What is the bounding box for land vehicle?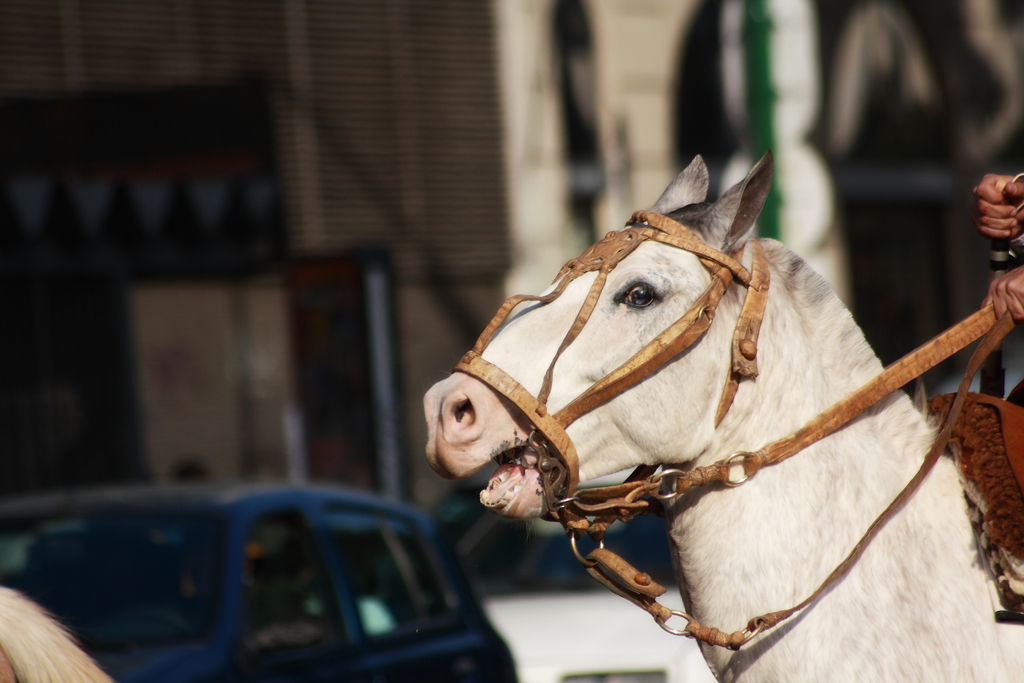
36:466:541:682.
